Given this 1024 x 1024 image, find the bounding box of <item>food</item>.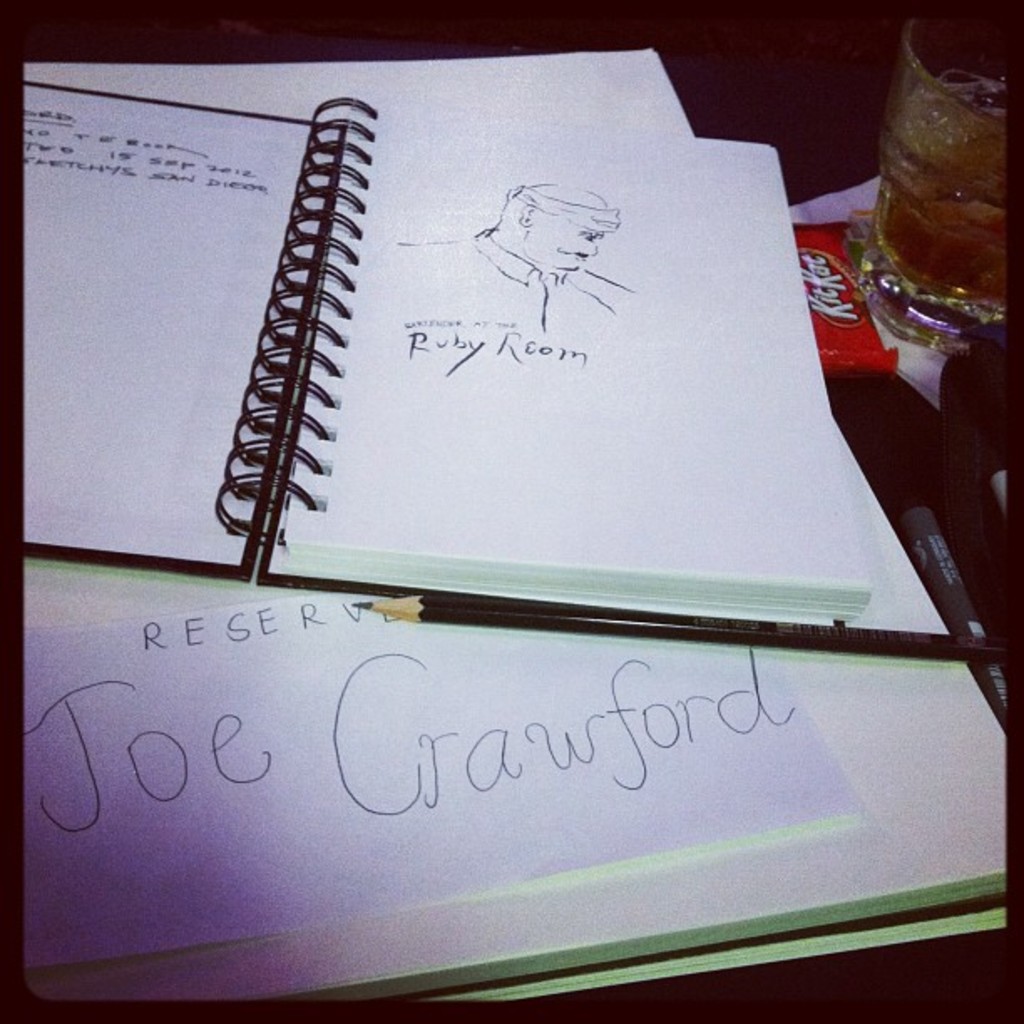
{"left": 790, "top": 221, "right": 905, "bottom": 371}.
